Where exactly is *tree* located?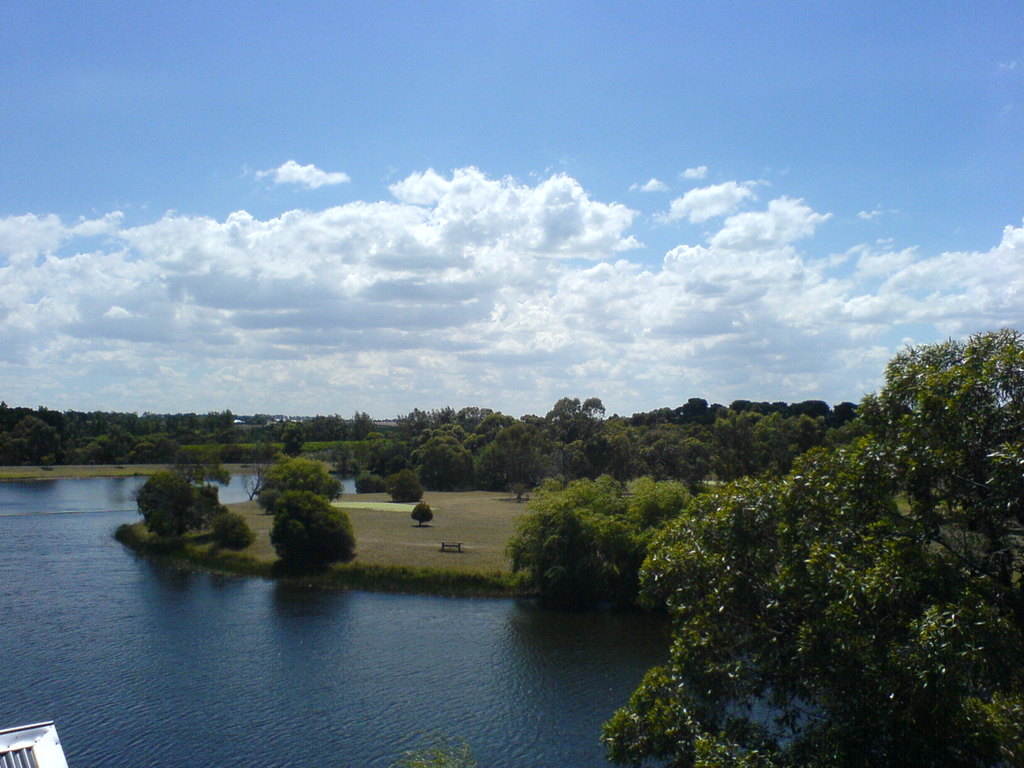
Its bounding box is 509, 339, 1023, 763.
